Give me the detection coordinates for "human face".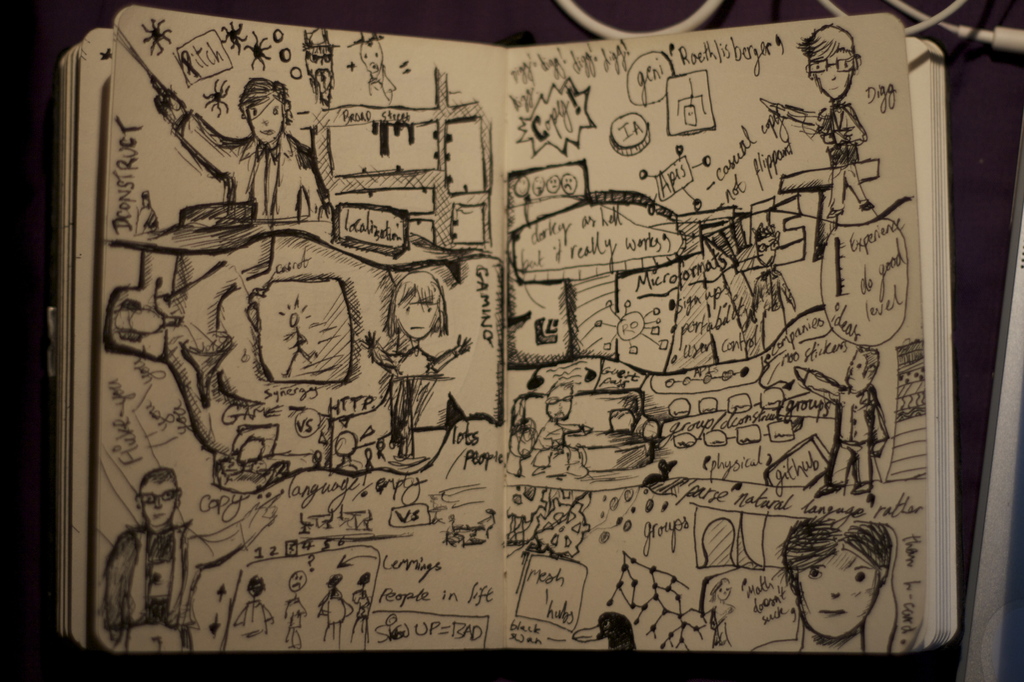
757/234/774/265.
